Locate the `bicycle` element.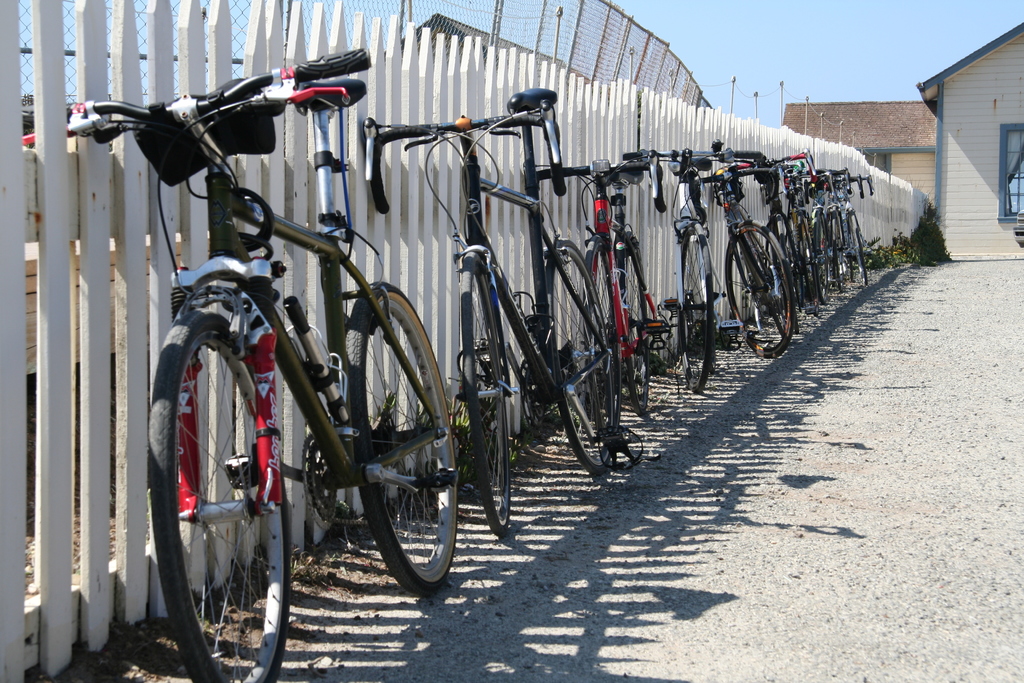
Element bbox: 356,79,619,539.
